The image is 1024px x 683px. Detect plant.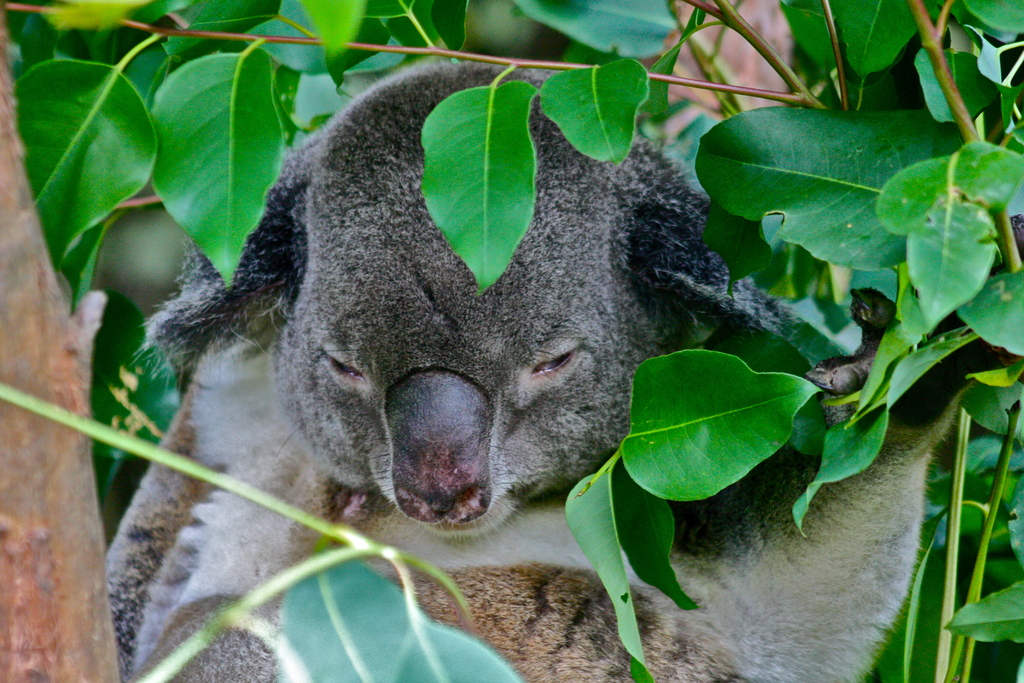
Detection: l=0, t=0, r=1023, b=682.
